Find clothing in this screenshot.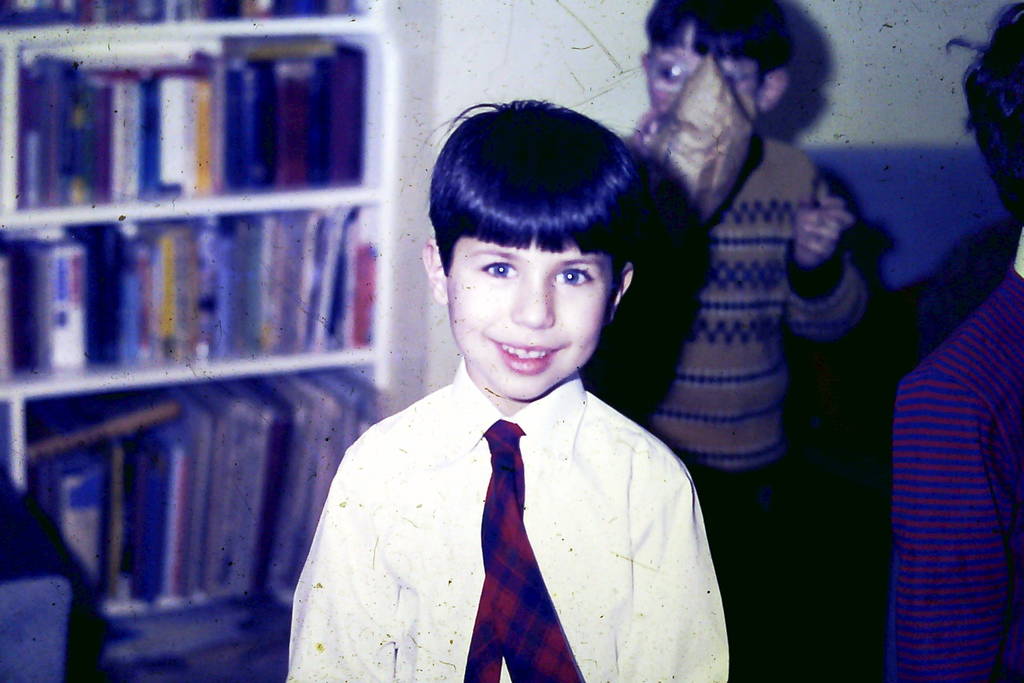
The bounding box for clothing is 284 358 727 682.
